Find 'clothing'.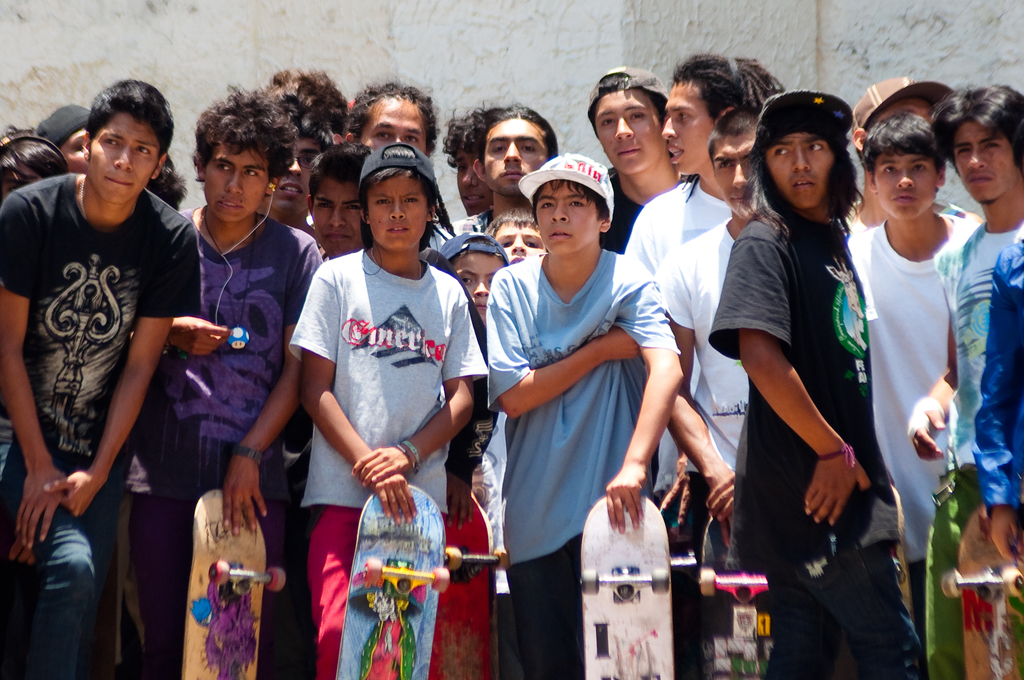
[x1=19, y1=137, x2=214, y2=604].
